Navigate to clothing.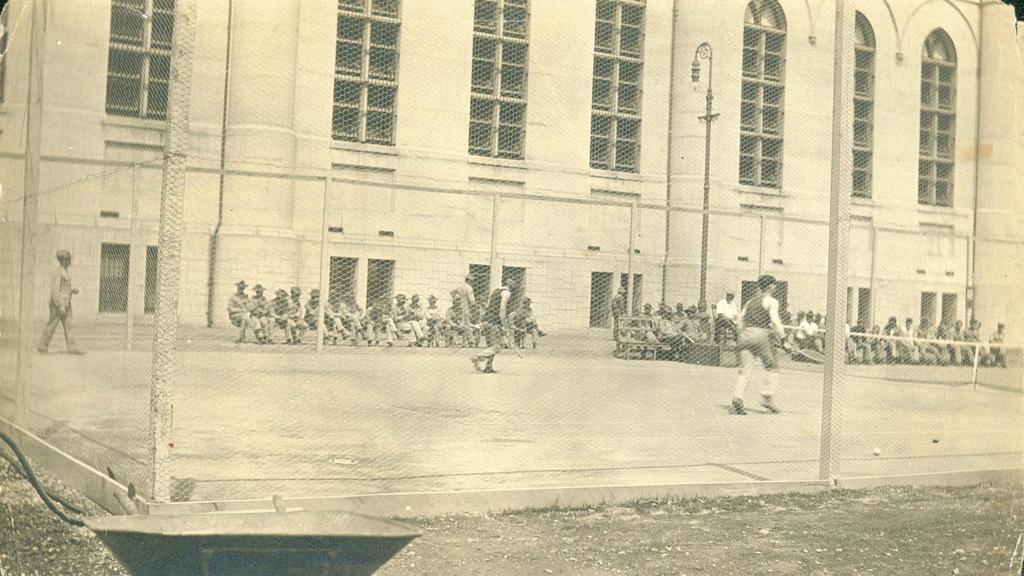
Navigation target: (left=378, top=303, right=396, bottom=345).
